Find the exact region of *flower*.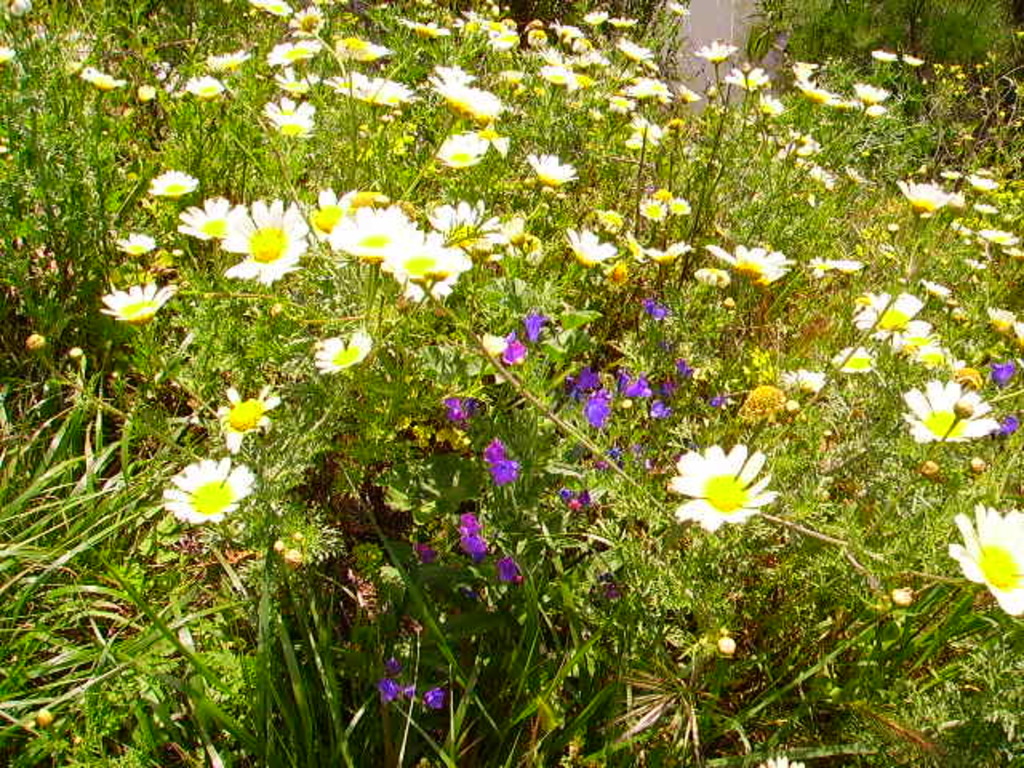
Exact region: [269, 66, 320, 94].
